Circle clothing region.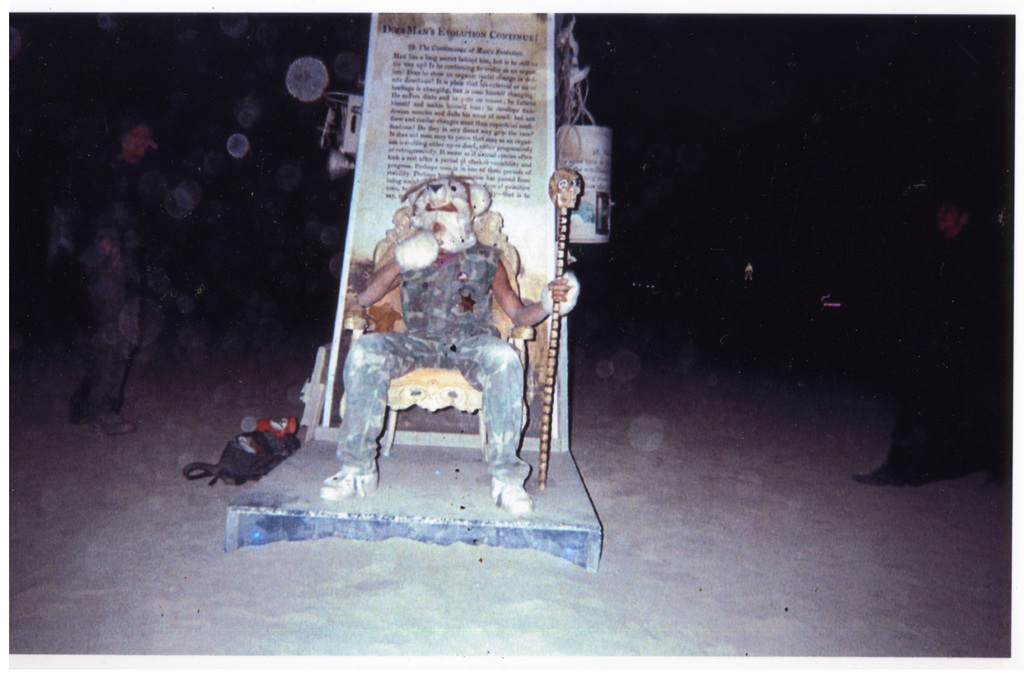
Region: 333/239/534/489.
